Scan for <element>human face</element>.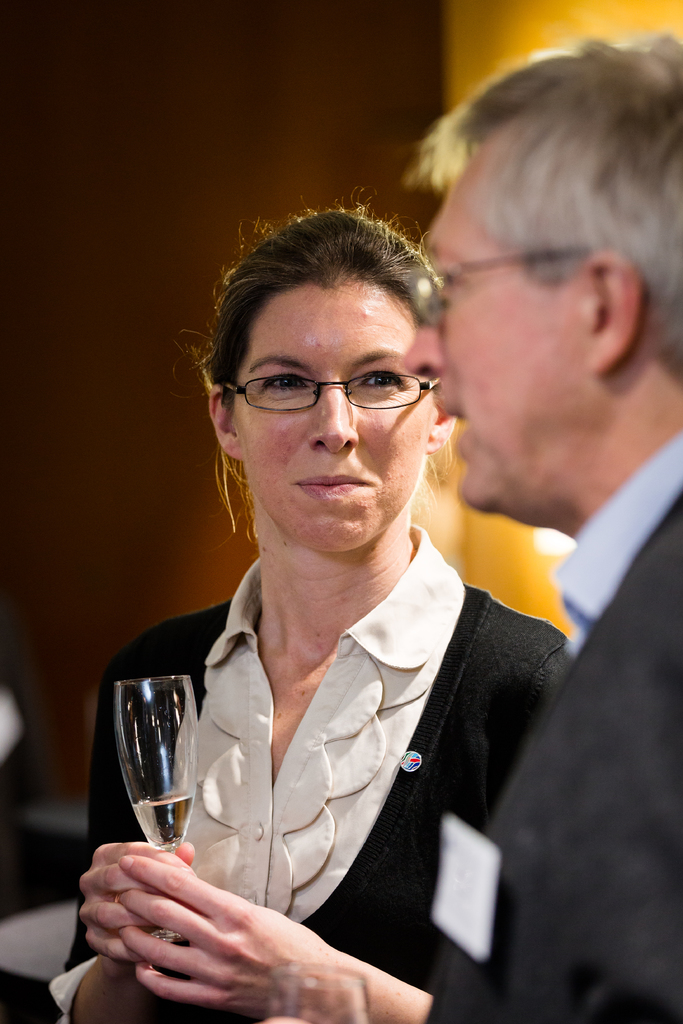
Scan result: [left=406, top=154, right=579, bottom=509].
